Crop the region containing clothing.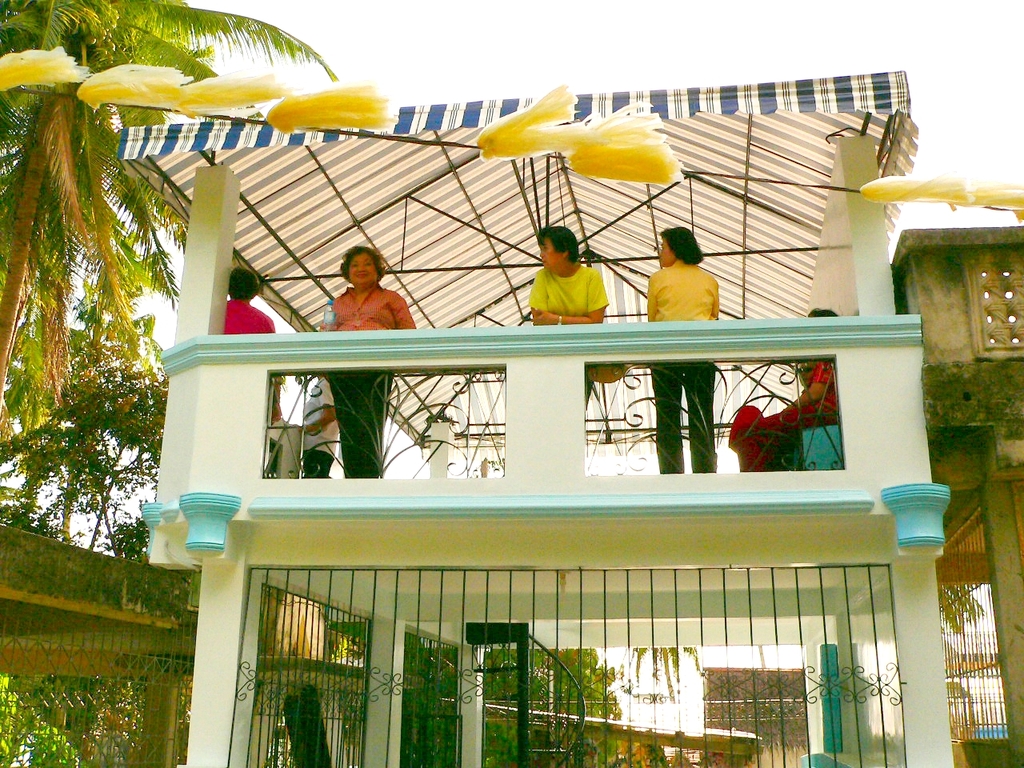
Crop region: <bbox>528, 260, 608, 408</bbox>.
